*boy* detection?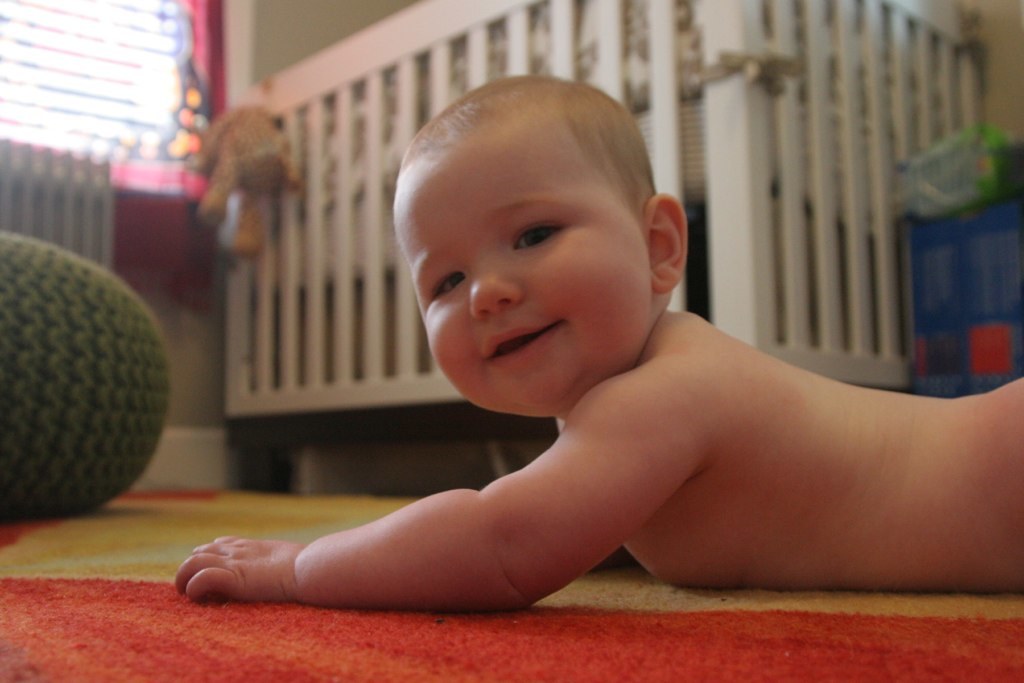
region(171, 70, 1023, 612)
